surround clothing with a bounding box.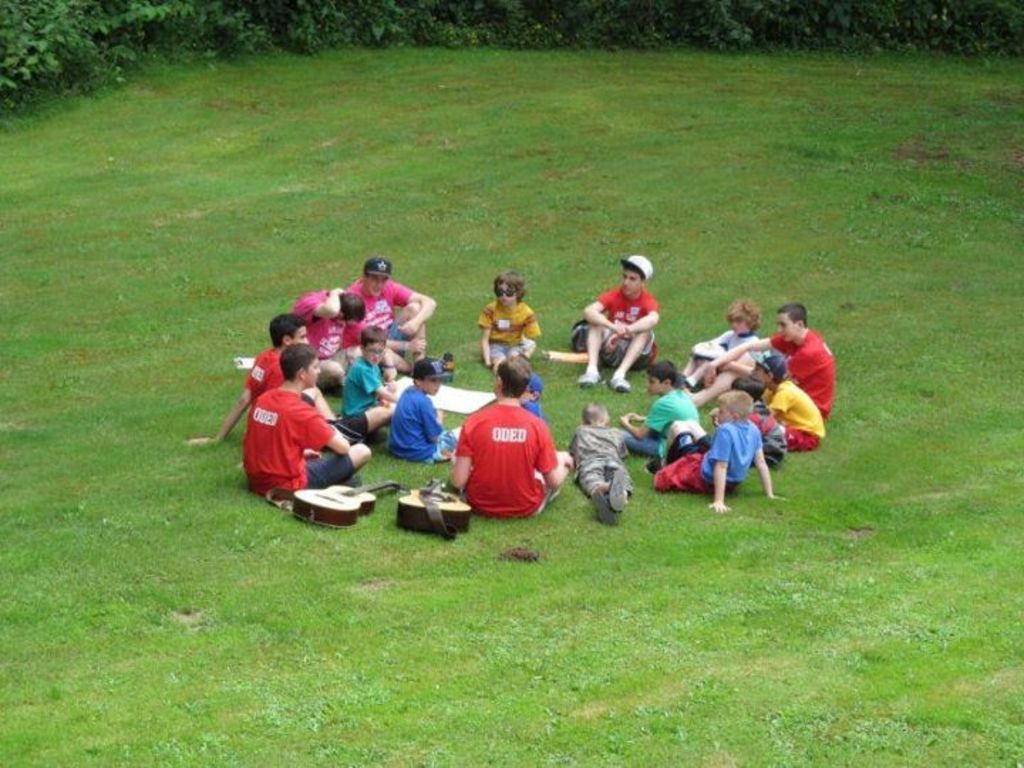
x1=660, y1=418, x2=757, y2=494.
